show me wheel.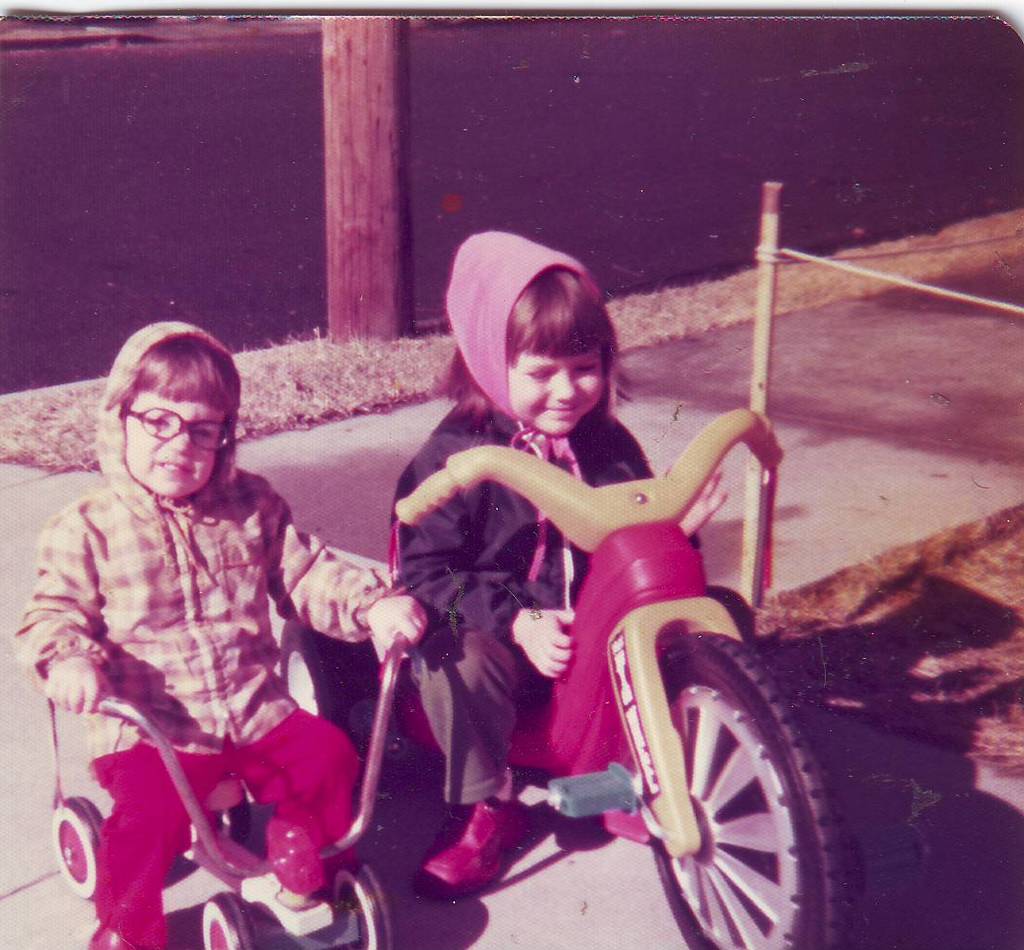
wheel is here: box(194, 887, 253, 949).
